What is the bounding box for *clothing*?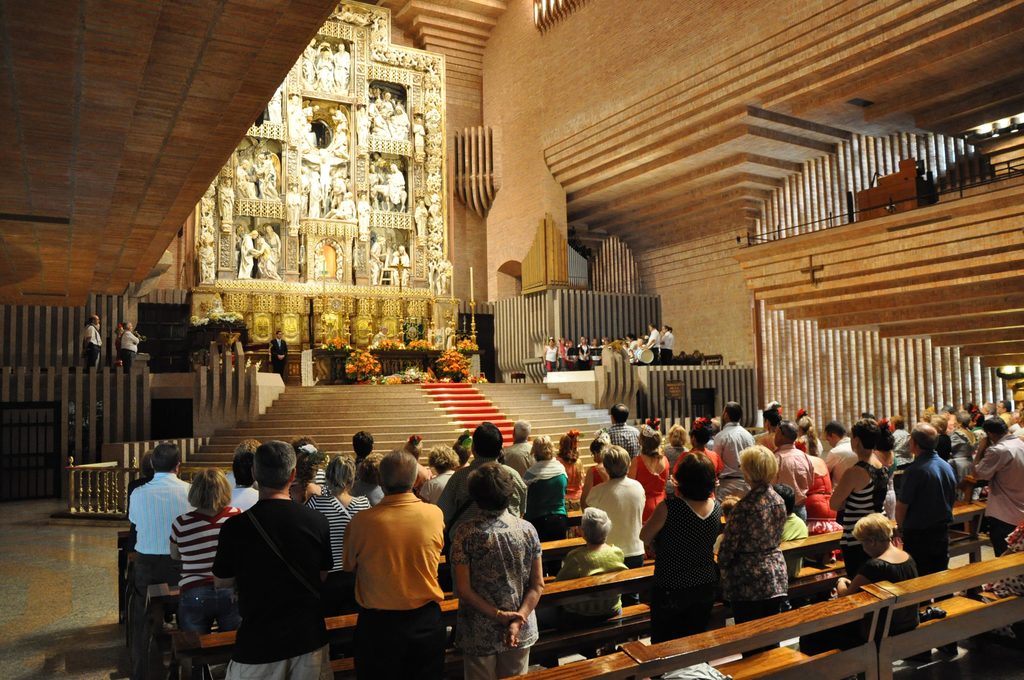
left=717, top=417, right=754, bottom=471.
